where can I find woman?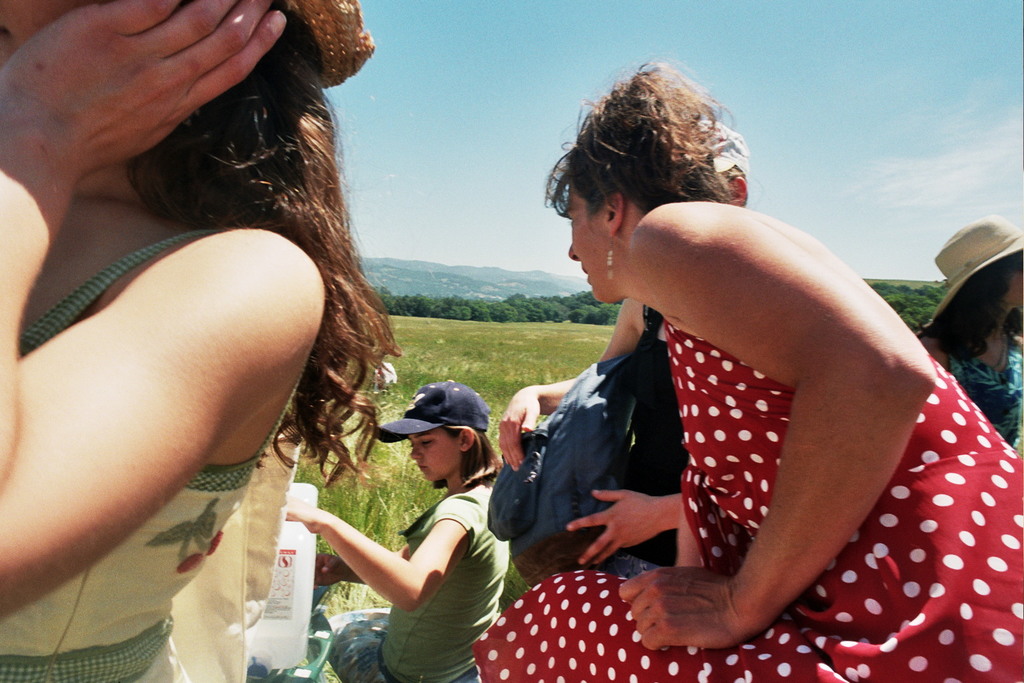
You can find it at [913,211,1023,462].
